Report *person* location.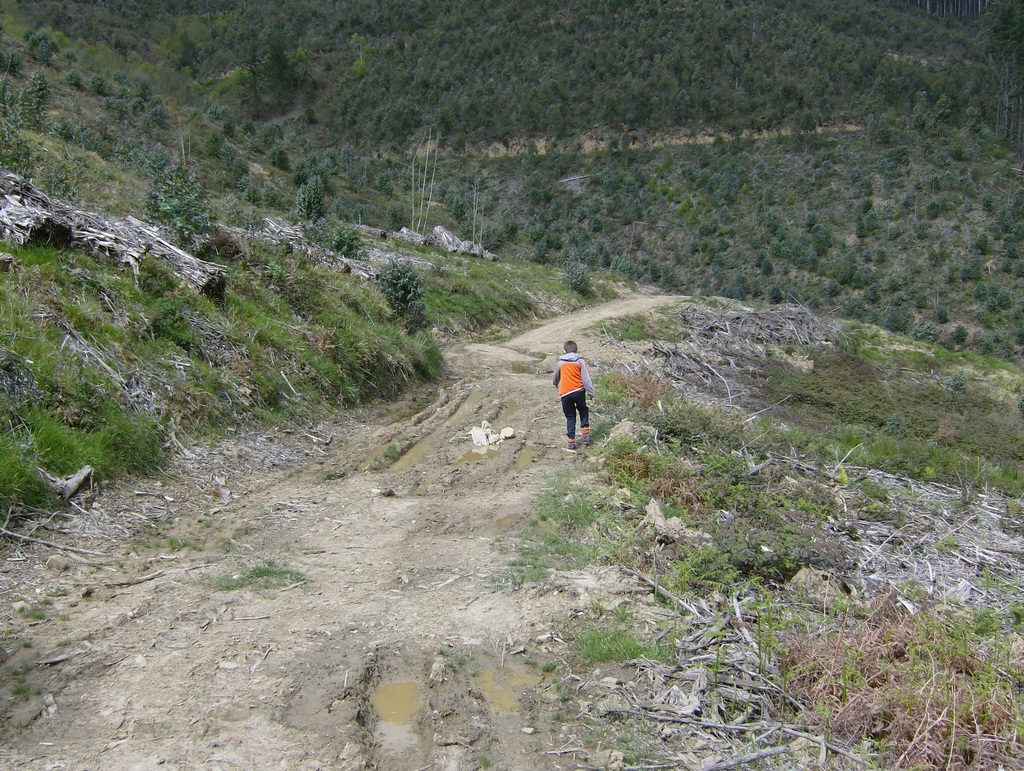
Report: [547, 342, 595, 445].
